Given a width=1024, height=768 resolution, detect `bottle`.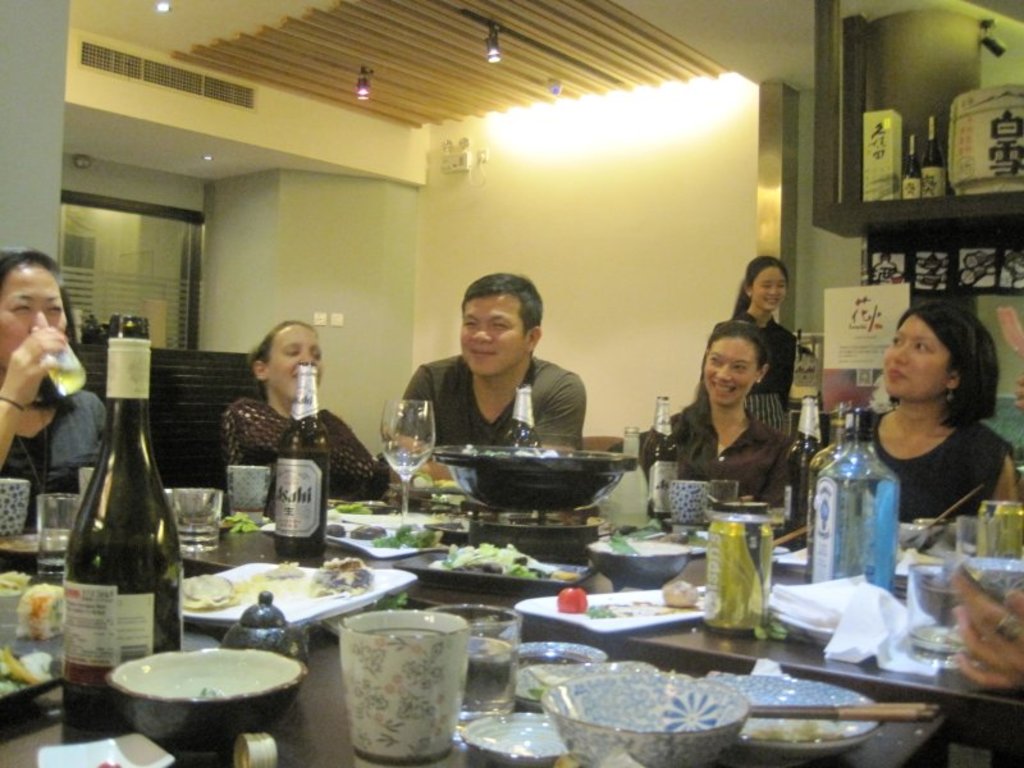
bbox(502, 383, 541, 518).
